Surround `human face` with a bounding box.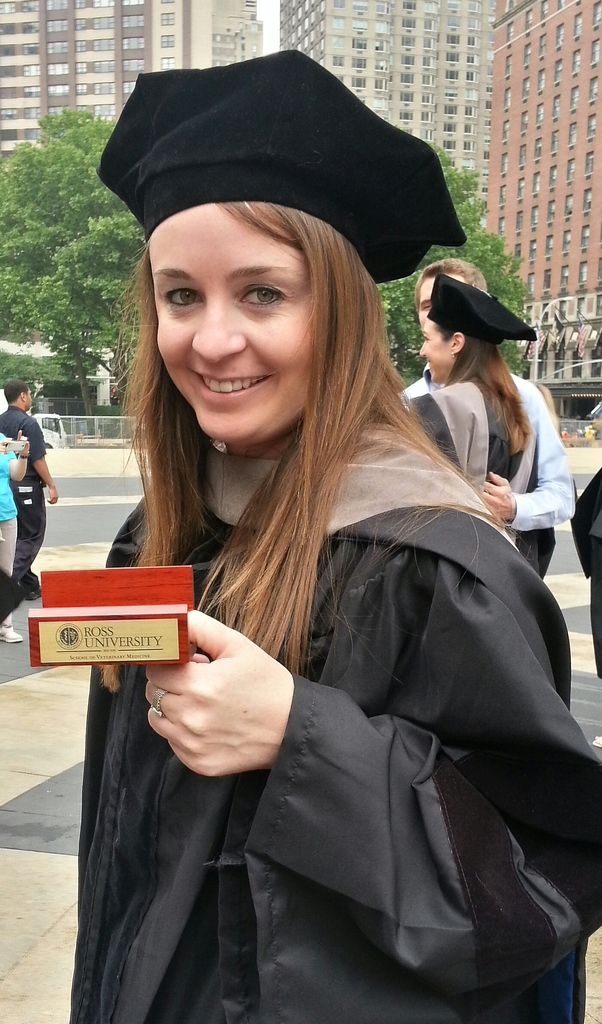
419, 316, 451, 382.
